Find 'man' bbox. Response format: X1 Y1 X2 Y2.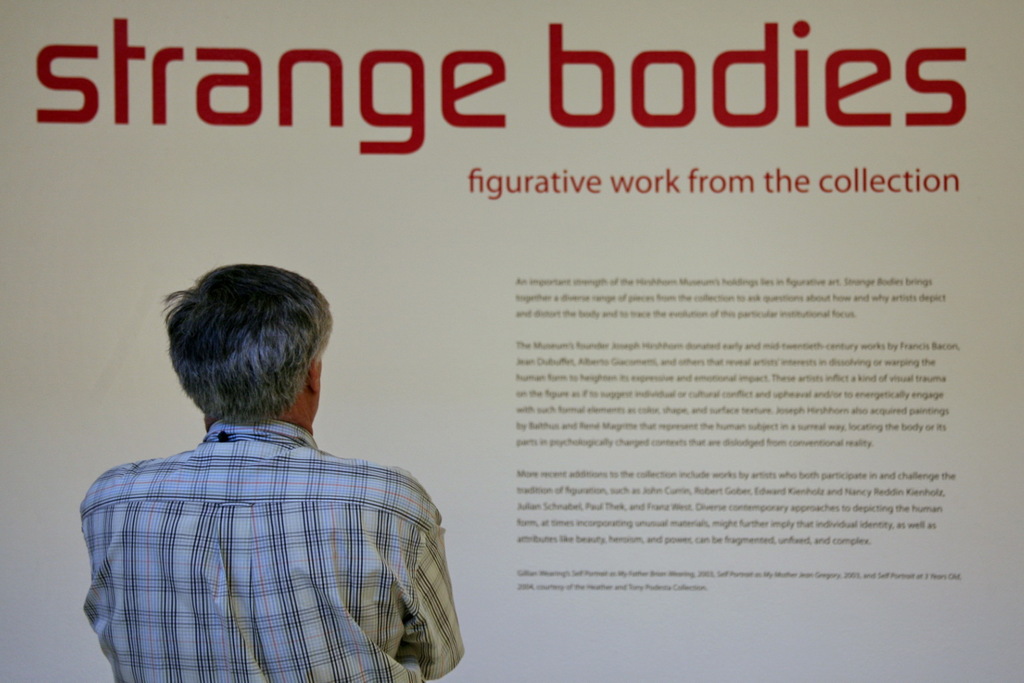
75 256 465 660.
